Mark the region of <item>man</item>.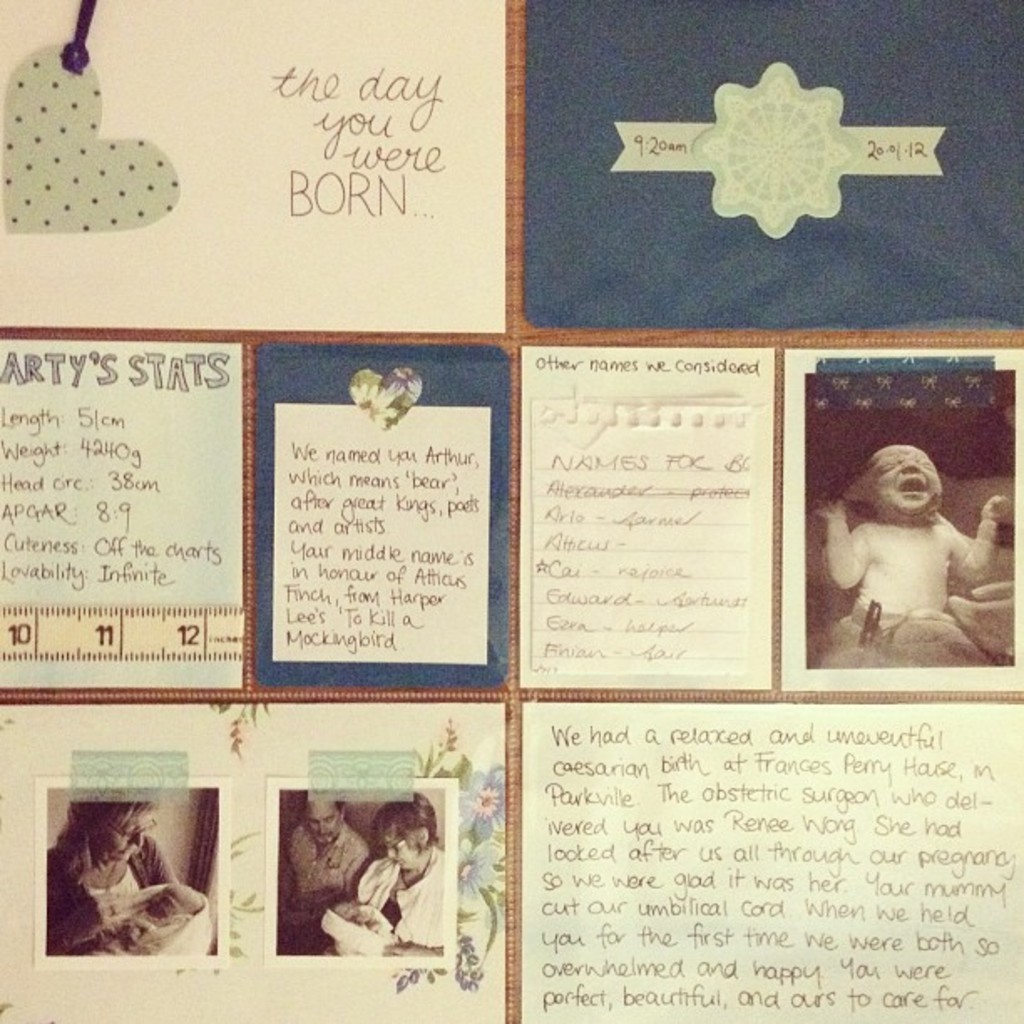
Region: BBox(274, 791, 376, 944).
